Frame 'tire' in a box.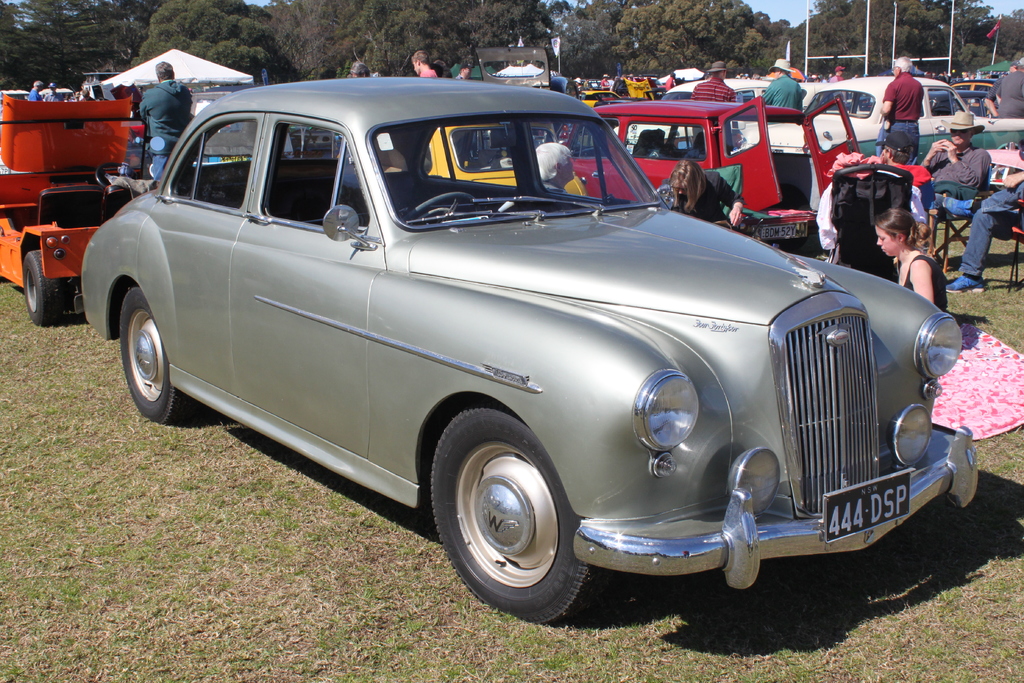
(x1=442, y1=429, x2=589, y2=625).
